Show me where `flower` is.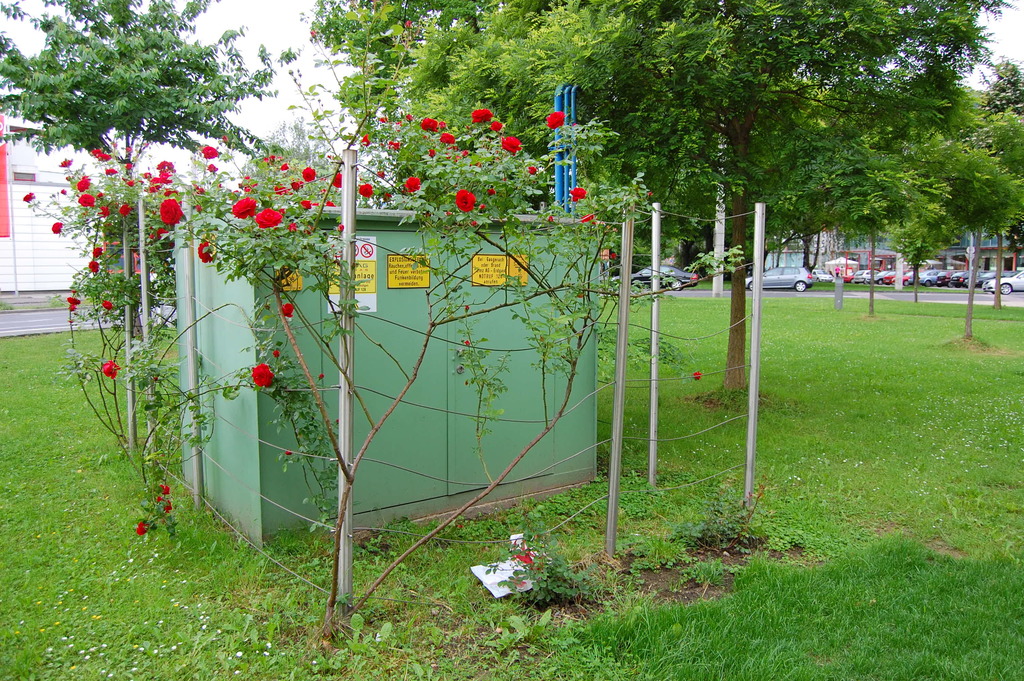
`flower` is at x1=463, y1=149, x2=470, y2=160.
